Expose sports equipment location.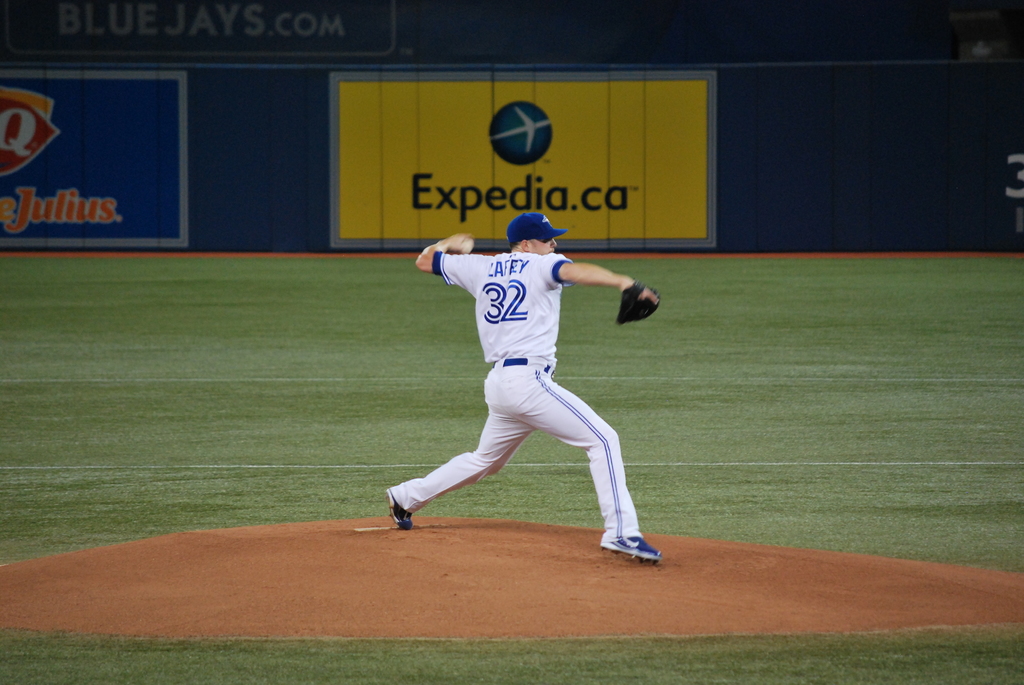
Exposed at bbox=[600, 534, 668, 563].
